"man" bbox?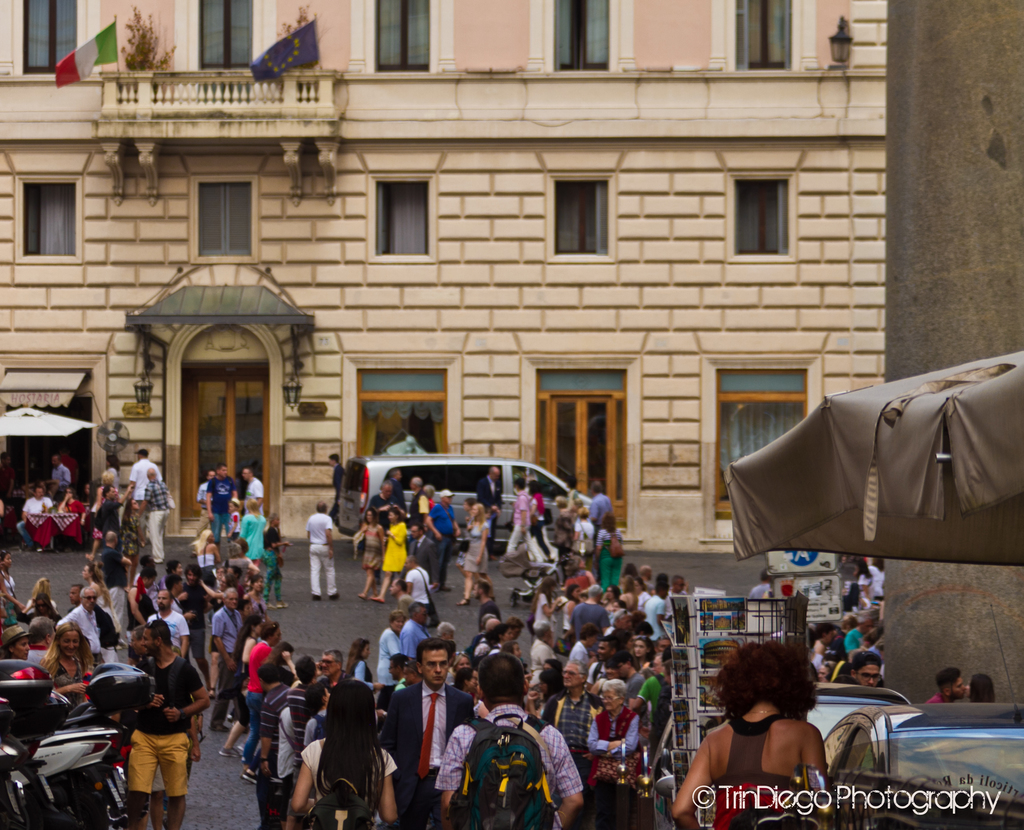
308:500:341:599
